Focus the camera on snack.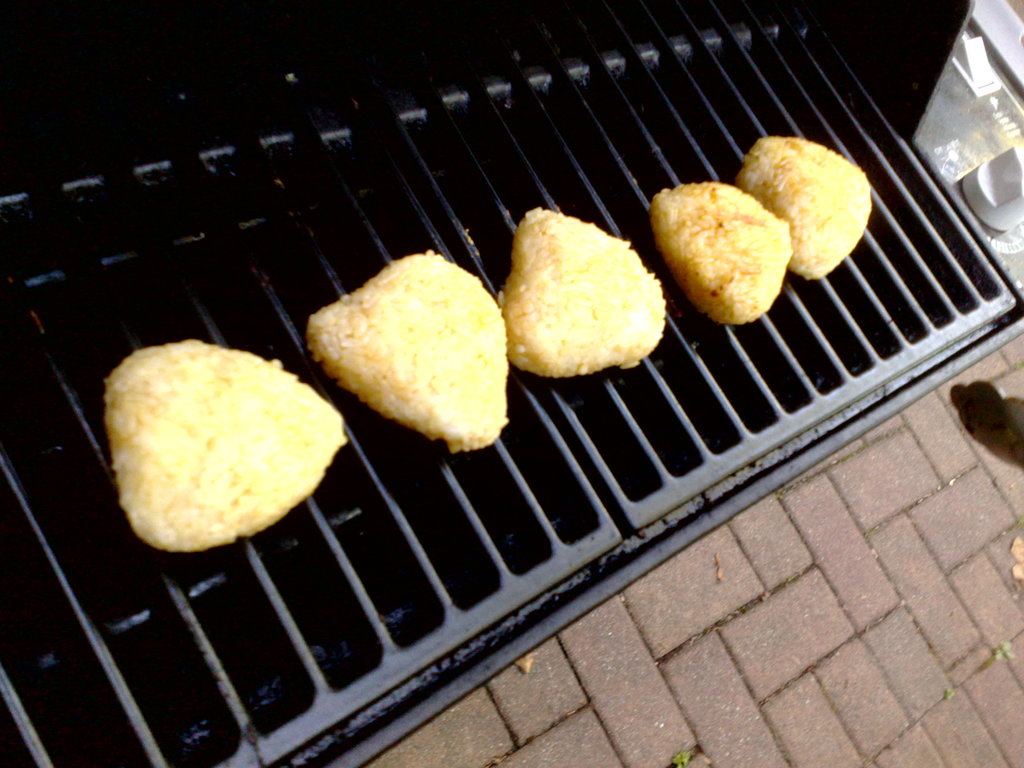
Focus region: (735, 129, 870, 280).
